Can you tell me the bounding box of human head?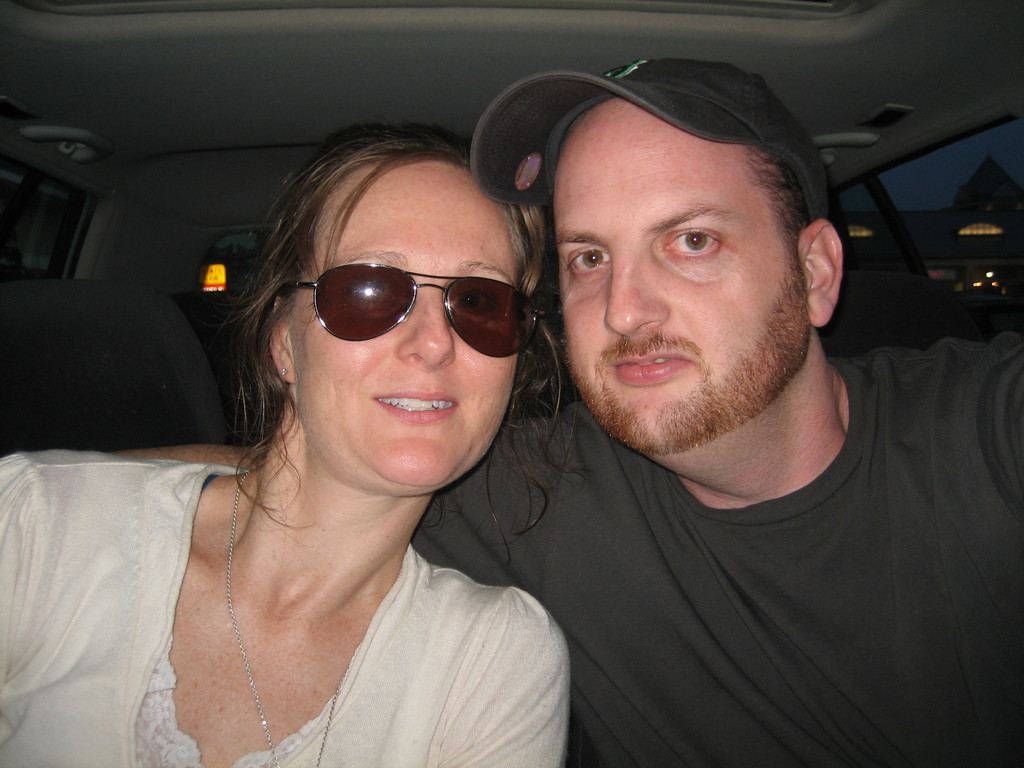
crop(263, 125, 553, 498).
